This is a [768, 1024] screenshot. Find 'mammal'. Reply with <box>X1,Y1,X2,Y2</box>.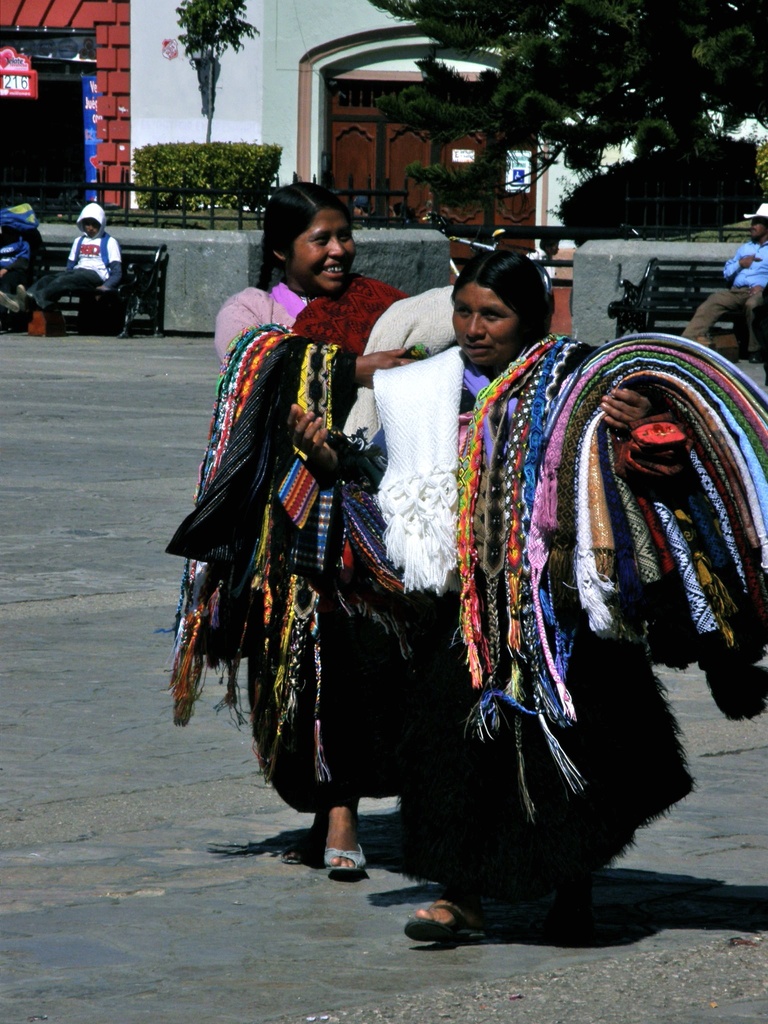
<box>0,227,33,279</box>.
